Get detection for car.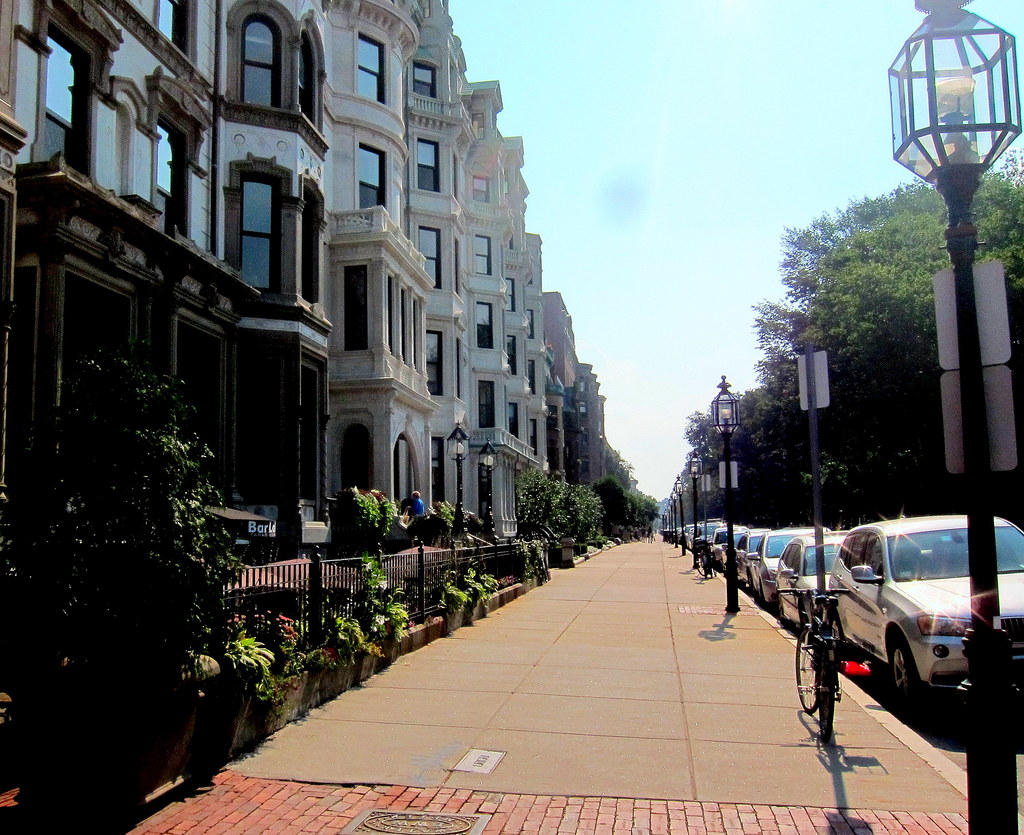
Detection: <box>814,528,1008,729</box>.
